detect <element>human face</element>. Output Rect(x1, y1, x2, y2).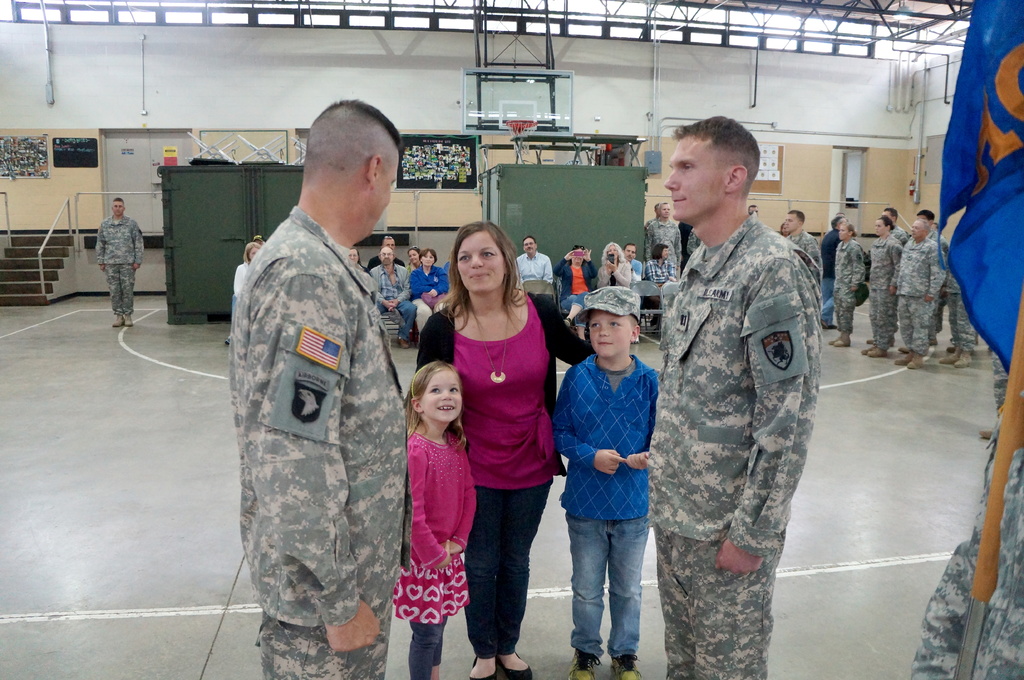
Rect(834, 219, 845, 228).
